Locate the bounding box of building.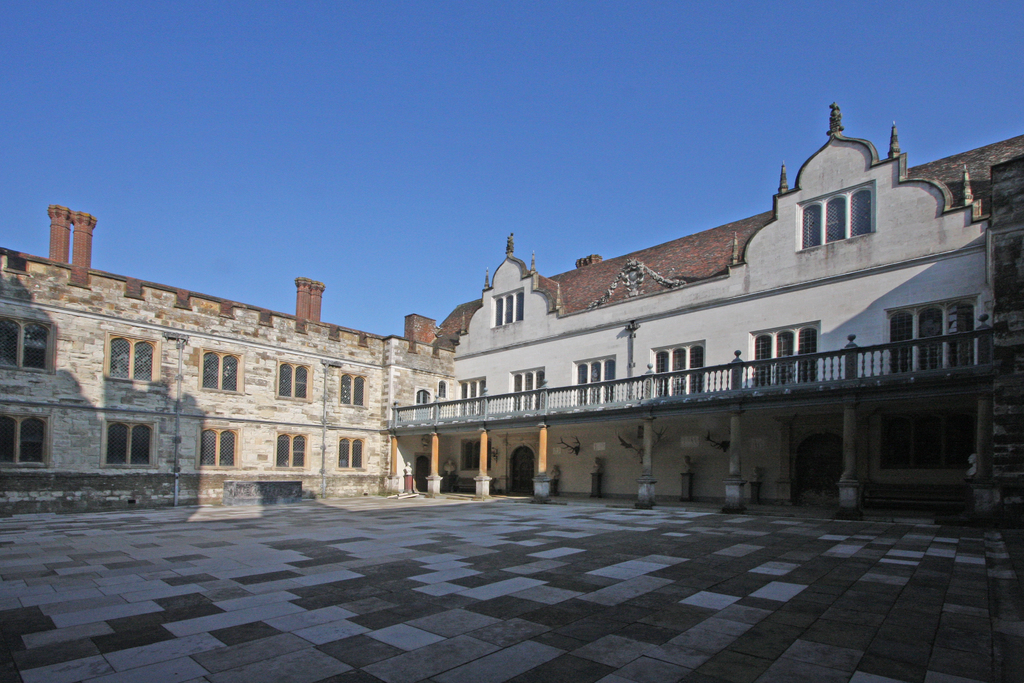
Bounding box: Rect(6, 209, 419, 508).
